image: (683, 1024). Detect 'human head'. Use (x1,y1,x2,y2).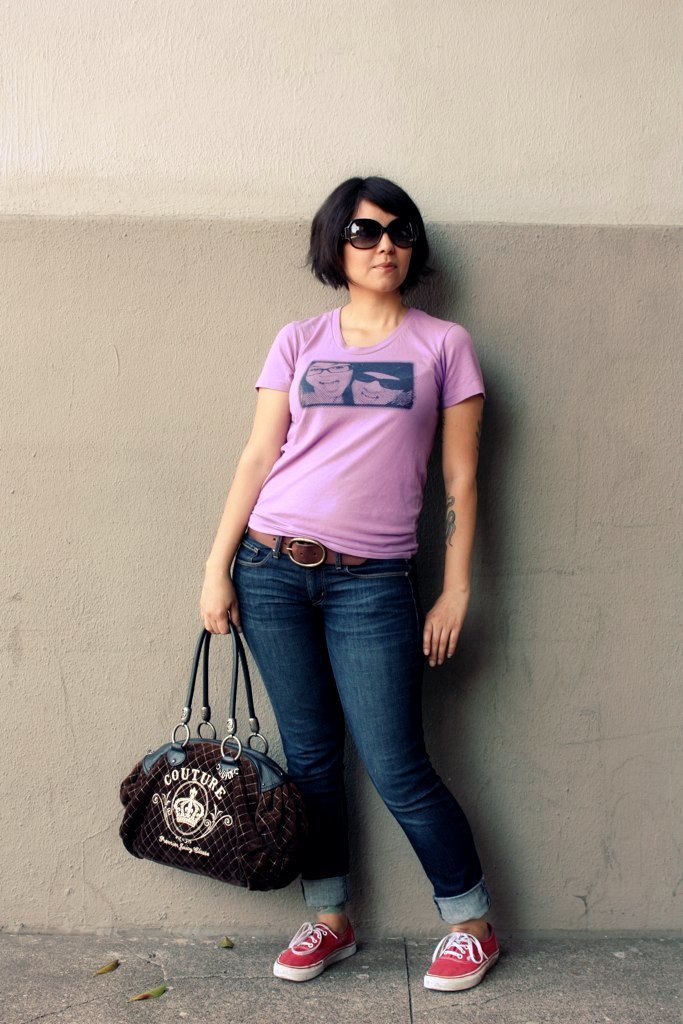
(346,361,415,405).
